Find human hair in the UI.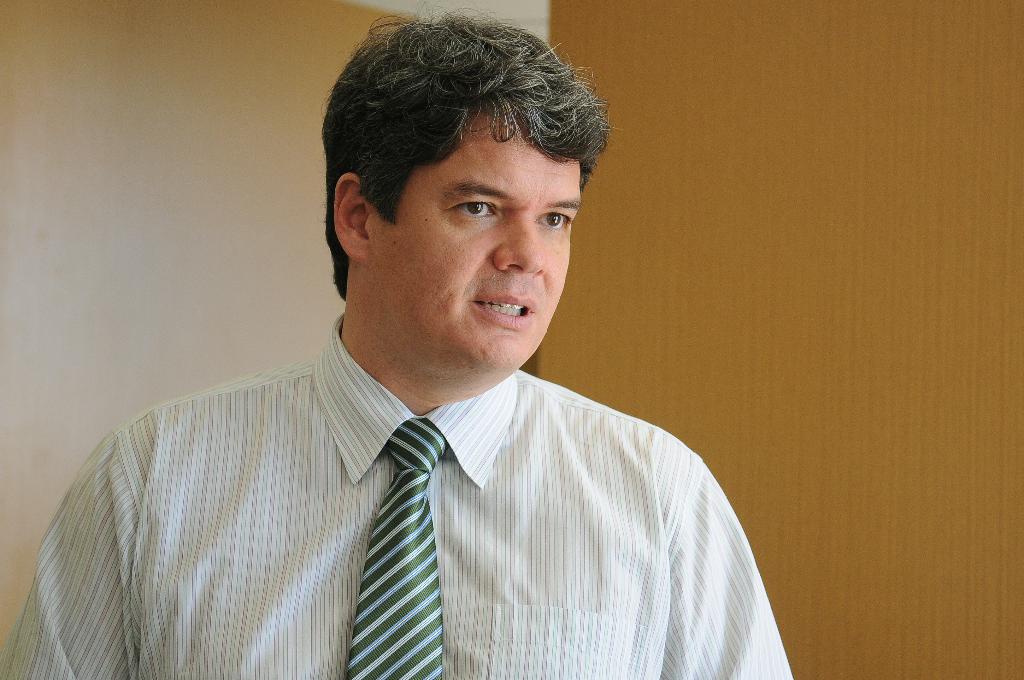
UI element at detection(308, 9, 612, 337).
